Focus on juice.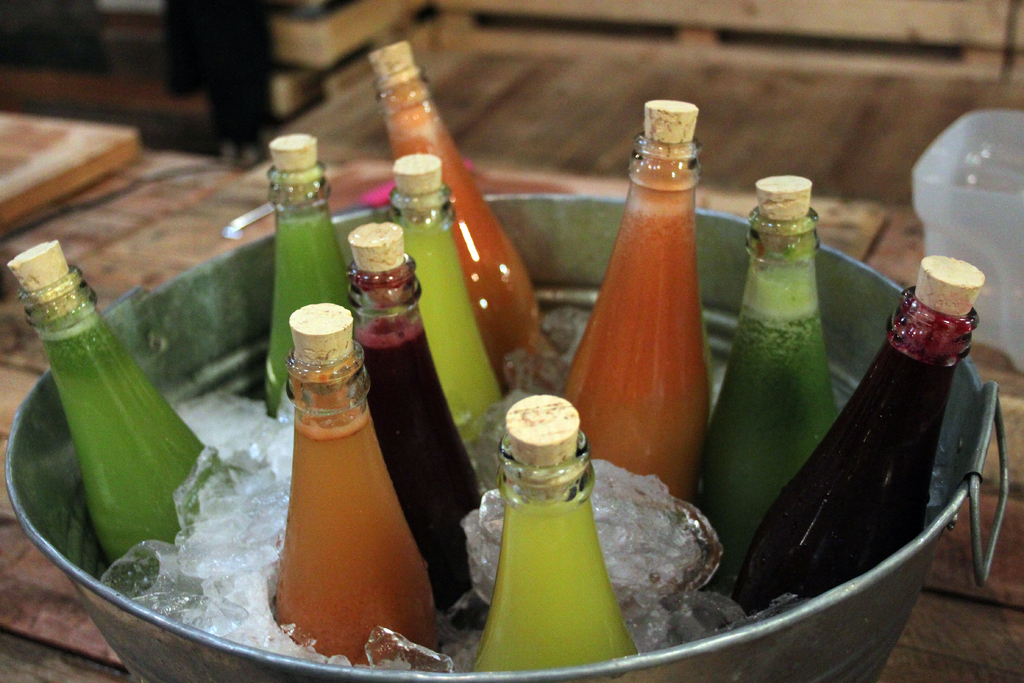
Focused at crop(270, 215, 350, 411).
